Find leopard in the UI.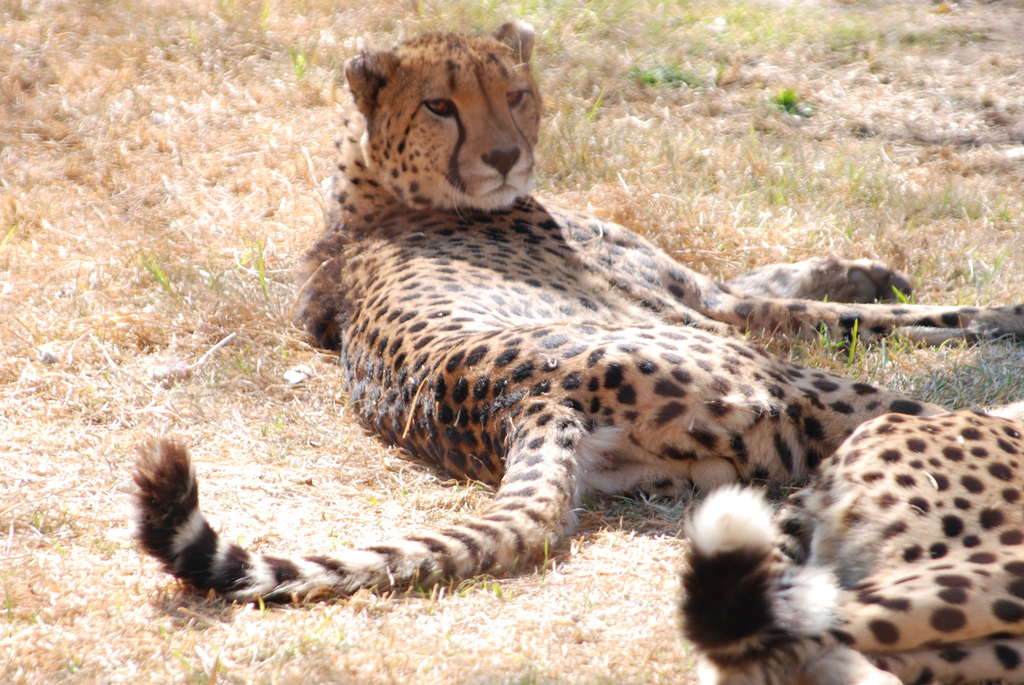
UI element at 677,413,1023,684.
